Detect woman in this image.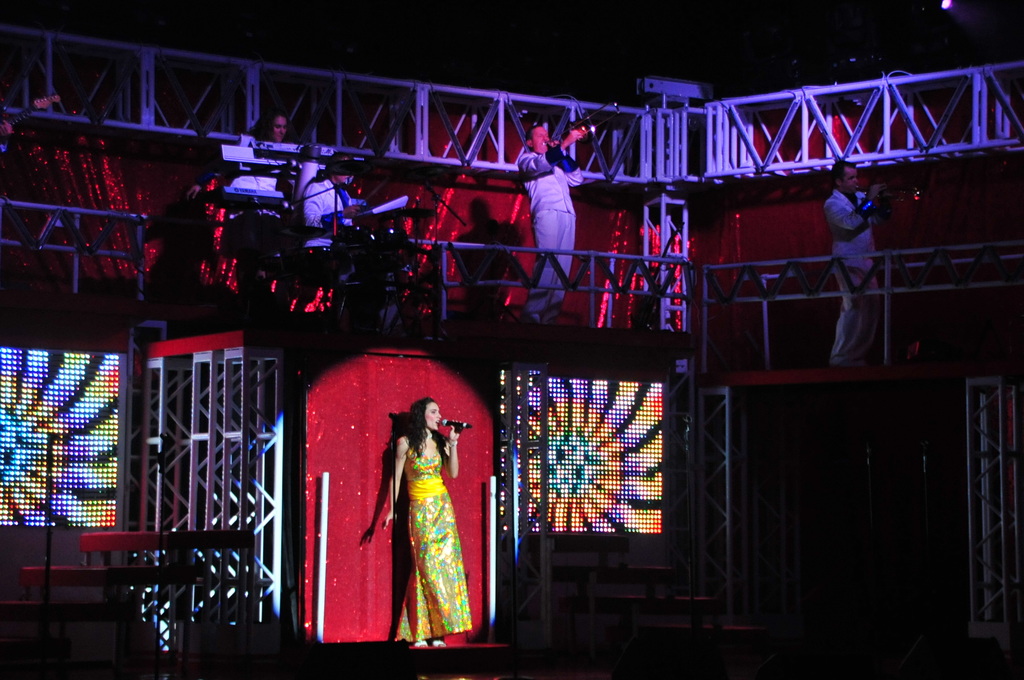
Detection: BBox(301, 153, 412, 342).
